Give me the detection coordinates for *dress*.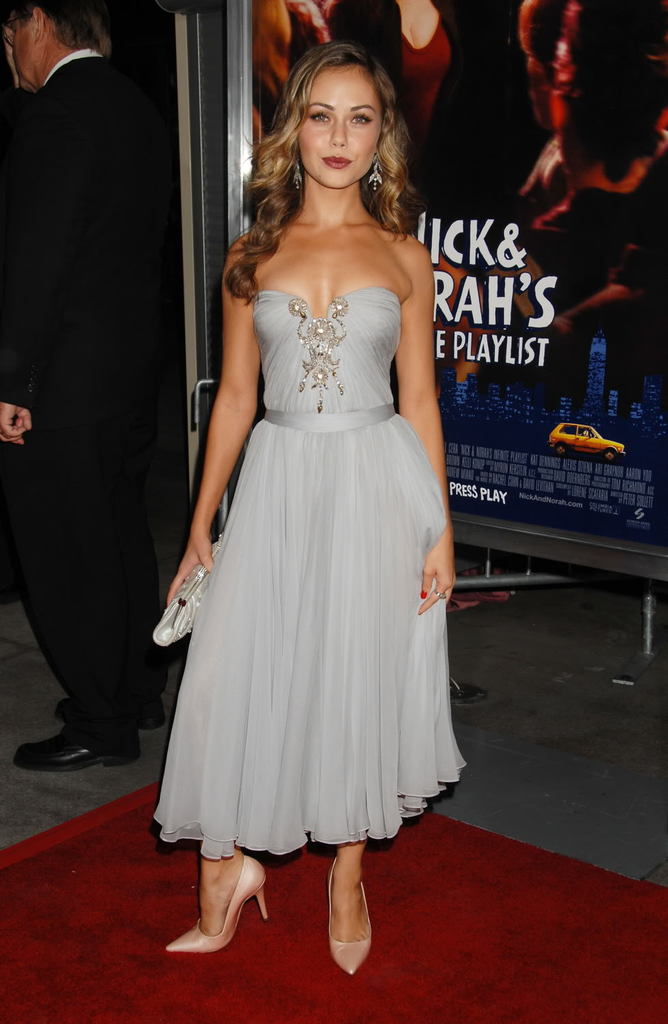
detection(153, 291, 475, 870).
